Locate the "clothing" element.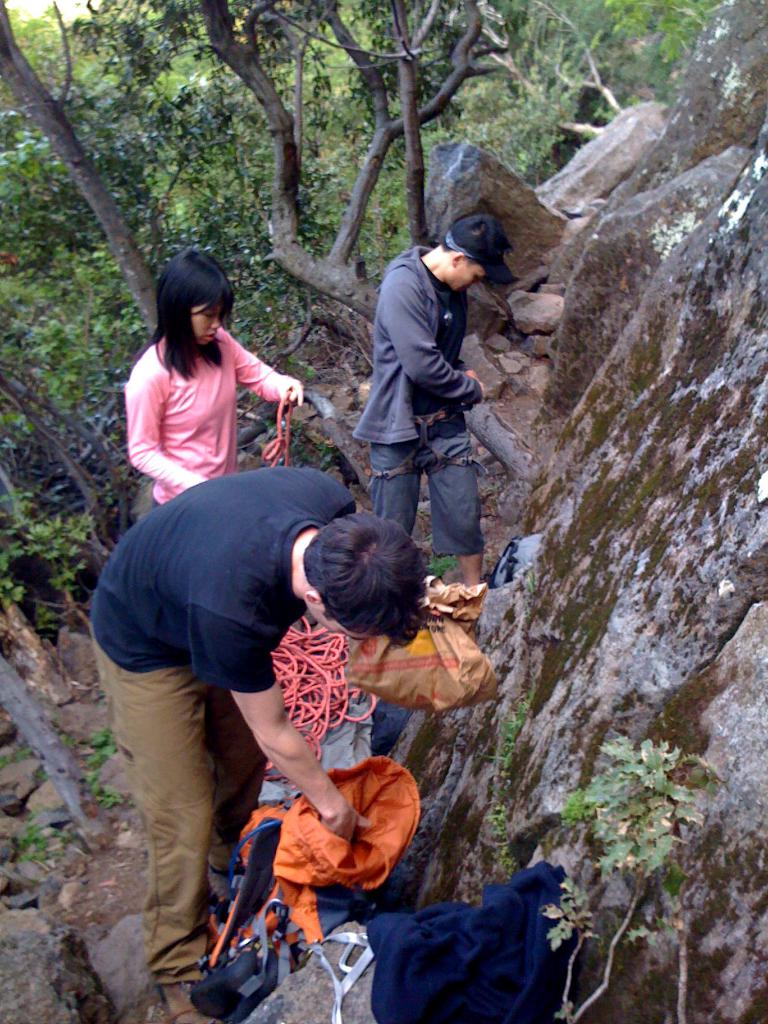
Element bbox: bbox=(339, 239, 483, 564).
